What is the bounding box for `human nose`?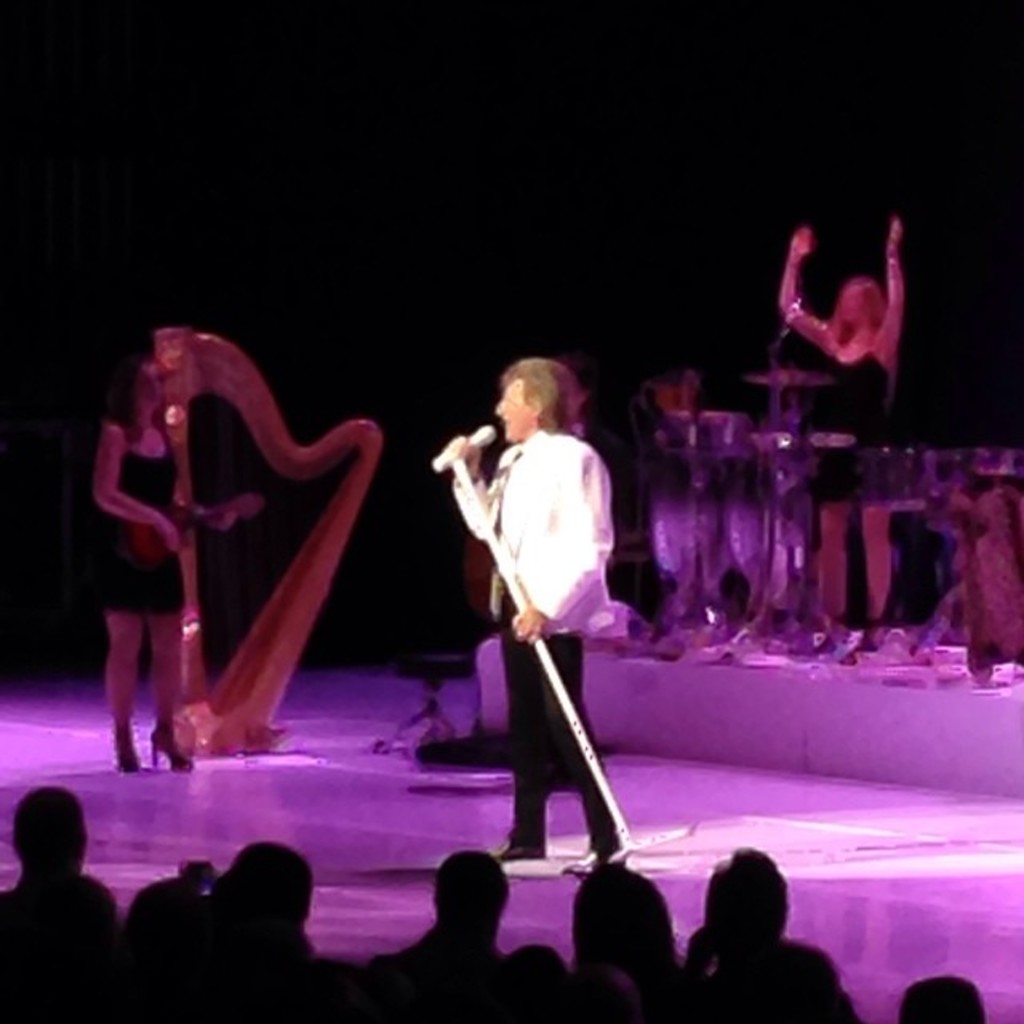
[494,398,514,416].
